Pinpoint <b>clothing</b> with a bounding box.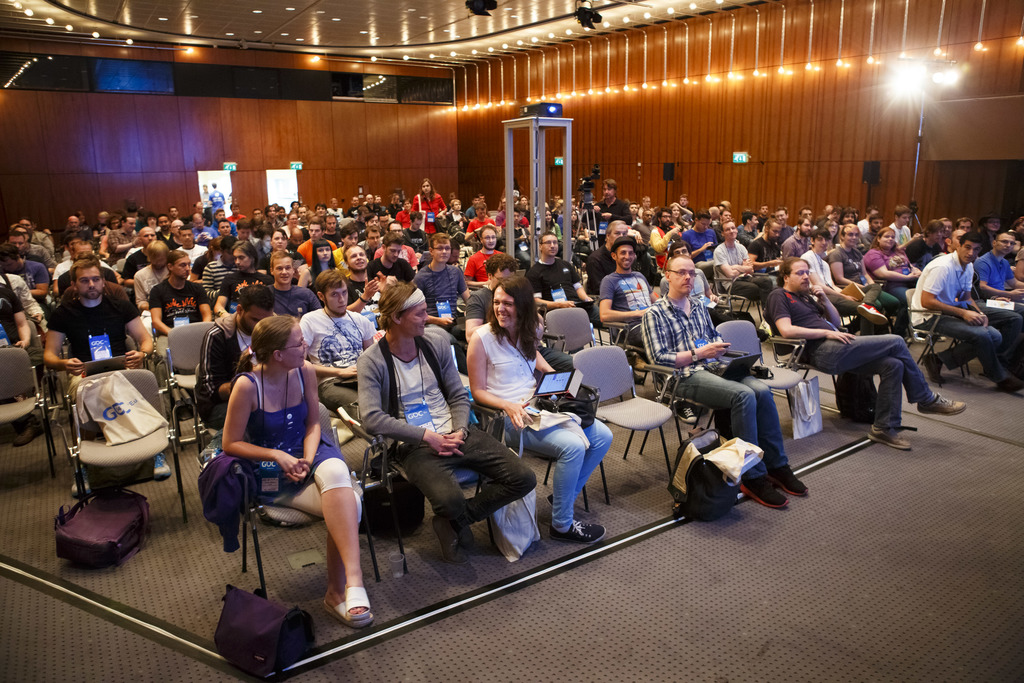
{"x1": 154, "y1": 276, "x2": 207, "y2": 333}.
